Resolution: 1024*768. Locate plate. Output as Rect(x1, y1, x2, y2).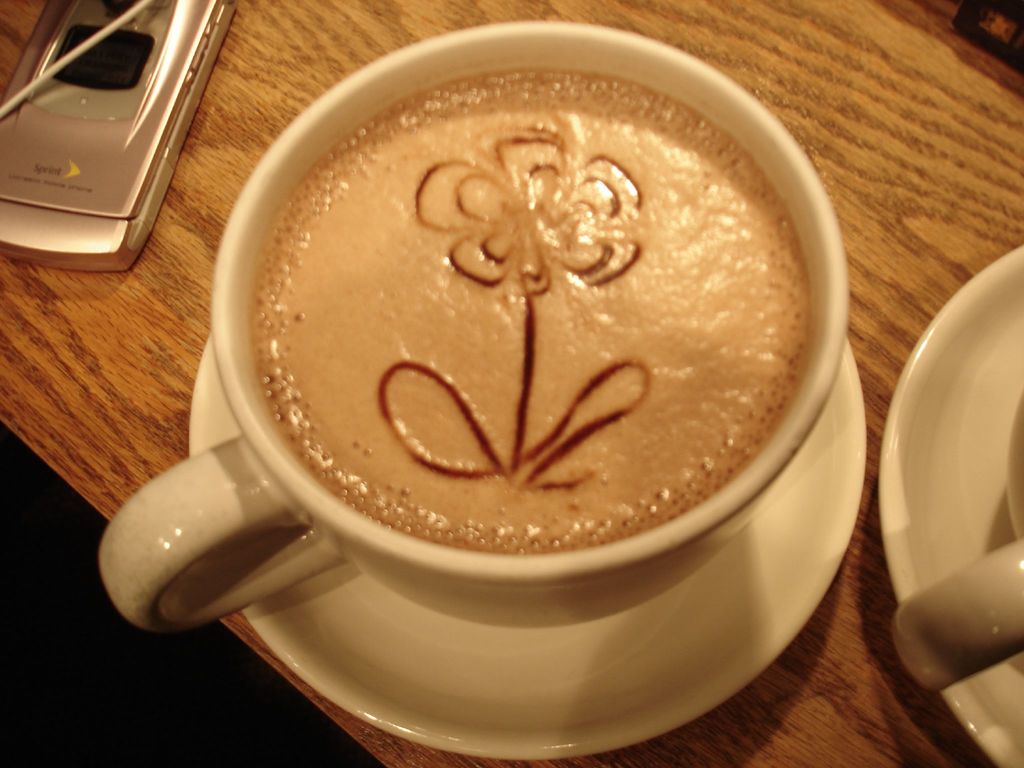
Rect(186, 326, 870, 761).
